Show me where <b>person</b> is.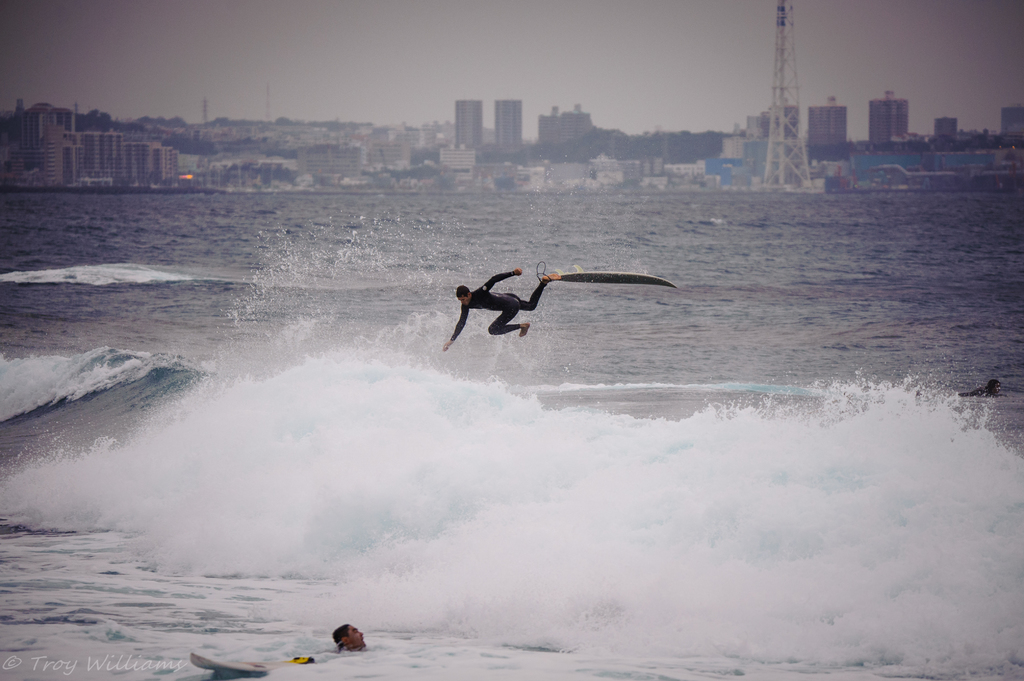
<b>person</b> is at rect(329, 624, 369, 655).
